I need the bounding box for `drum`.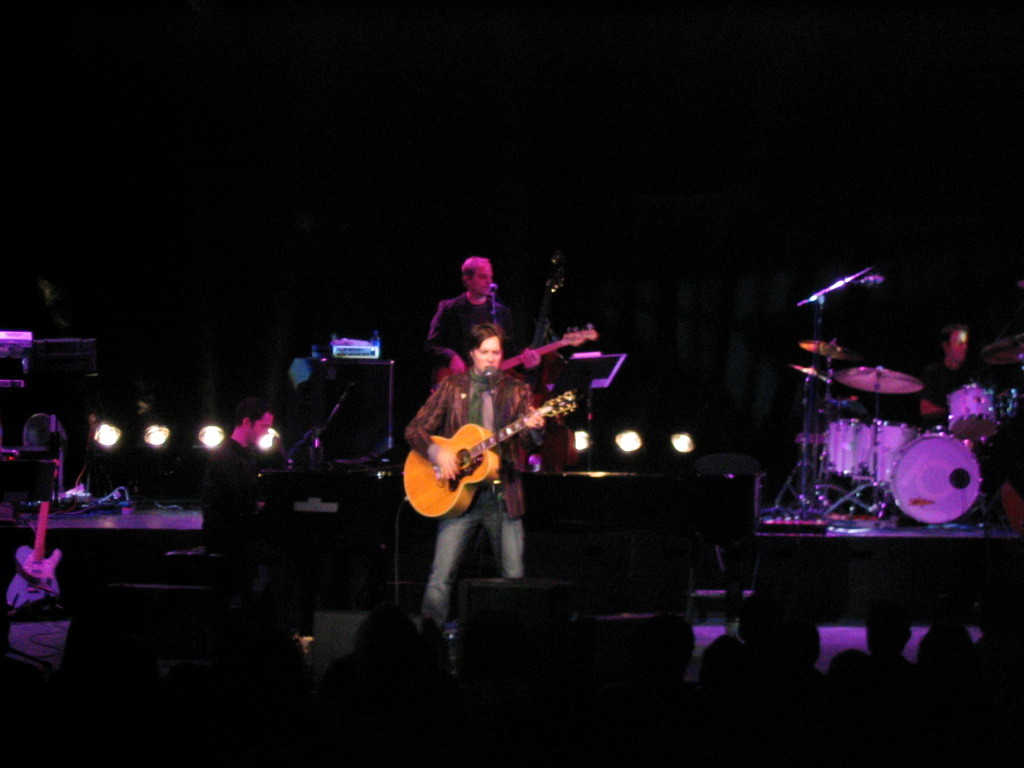
Here it is: detection(871, 421, 915, 486).
